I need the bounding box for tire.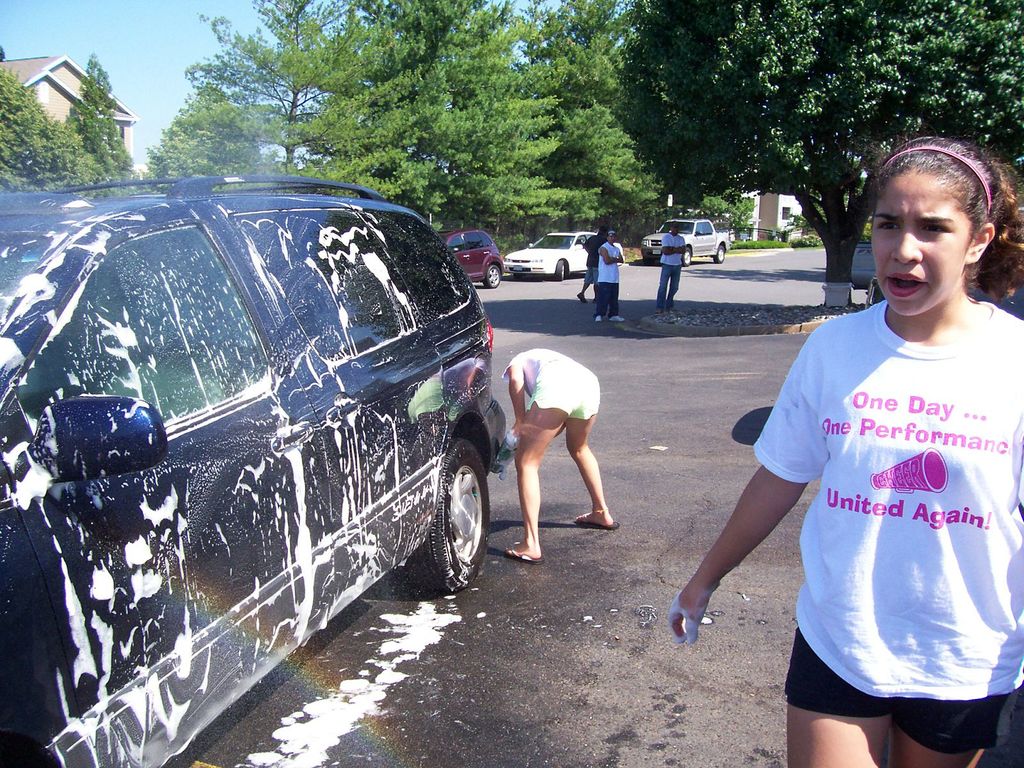
Here it is: <box>681,245,694,266</box>.
